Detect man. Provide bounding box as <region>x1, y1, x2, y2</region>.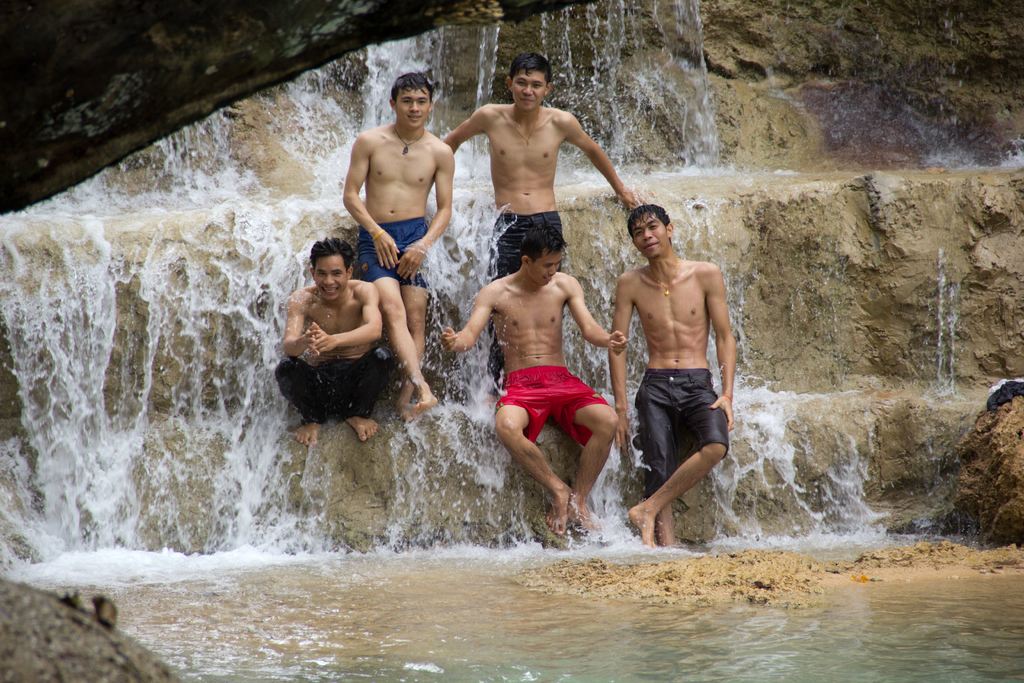
<region>446, 49, 640, 391</region>.
